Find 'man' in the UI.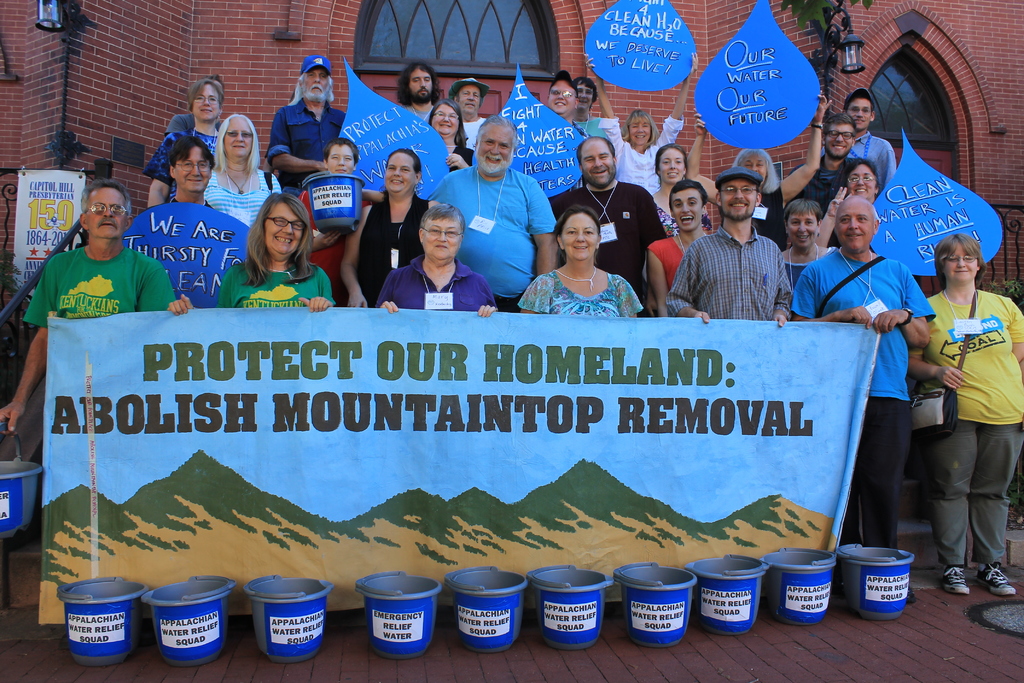
UI element at (x1=531, y1=70, x2=605, y2=177).
